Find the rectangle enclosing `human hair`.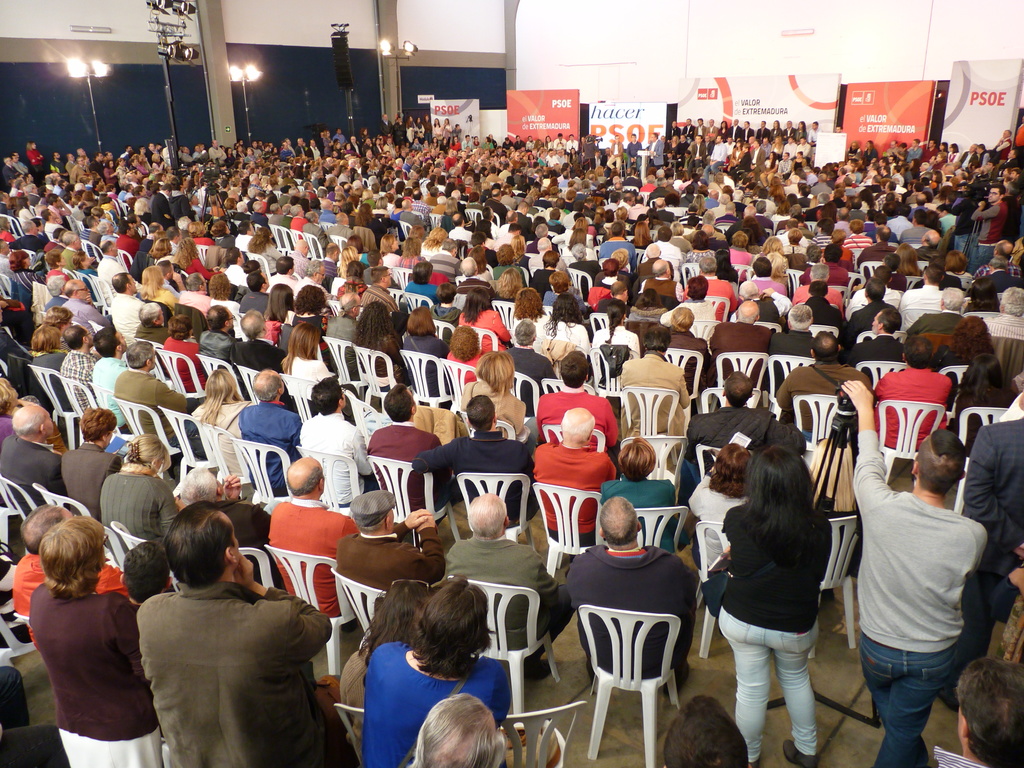
select_region(325, 241, 336, 257).
